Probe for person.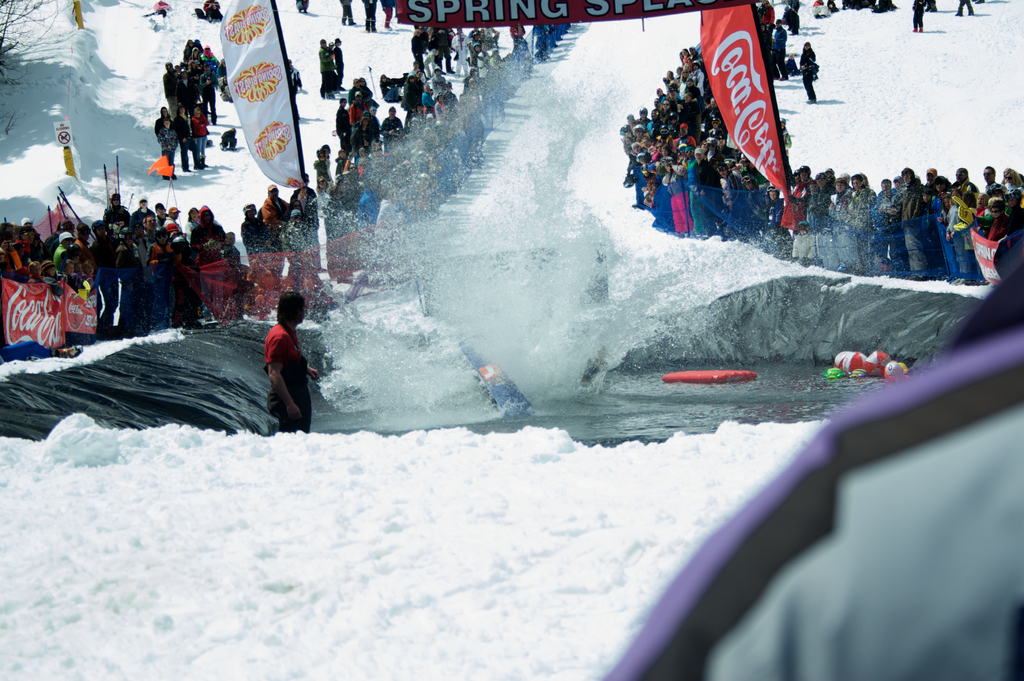
Probe result: 91:218:124:325.
